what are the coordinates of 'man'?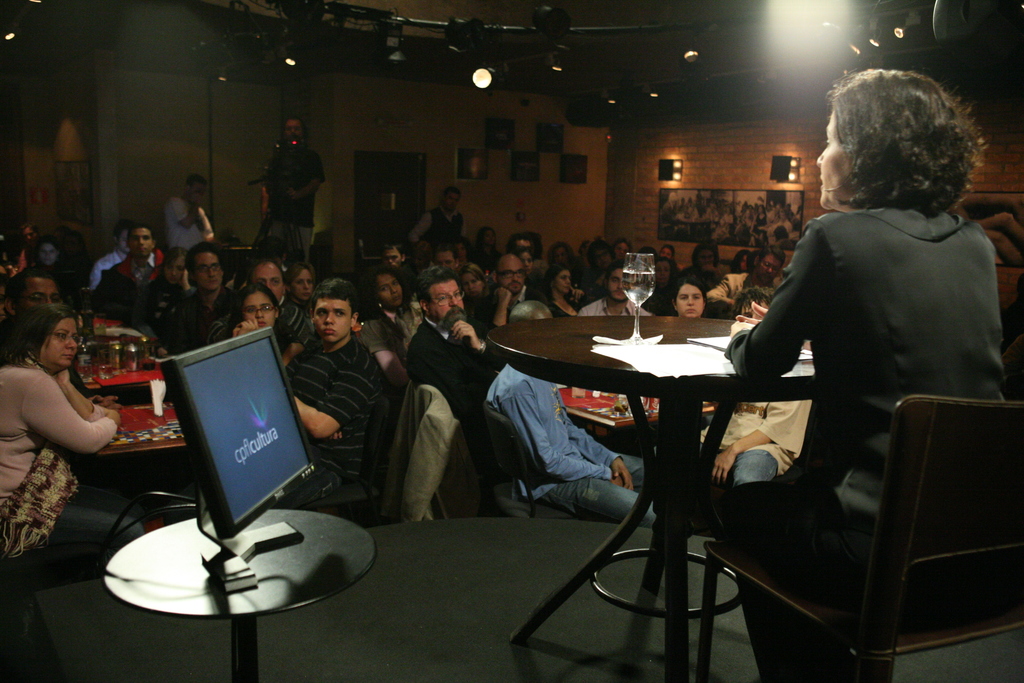
<box>483,252,551,312</box>.
